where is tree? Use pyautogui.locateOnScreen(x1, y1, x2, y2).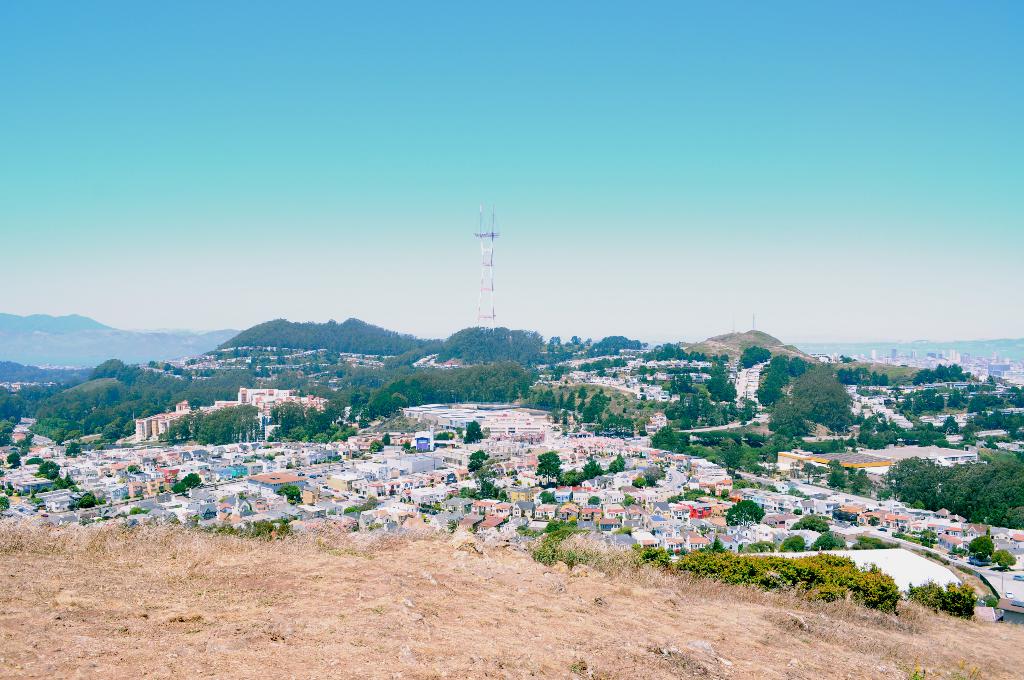
pyautogui.locateOnScreen(915, 528, 938, 548).
